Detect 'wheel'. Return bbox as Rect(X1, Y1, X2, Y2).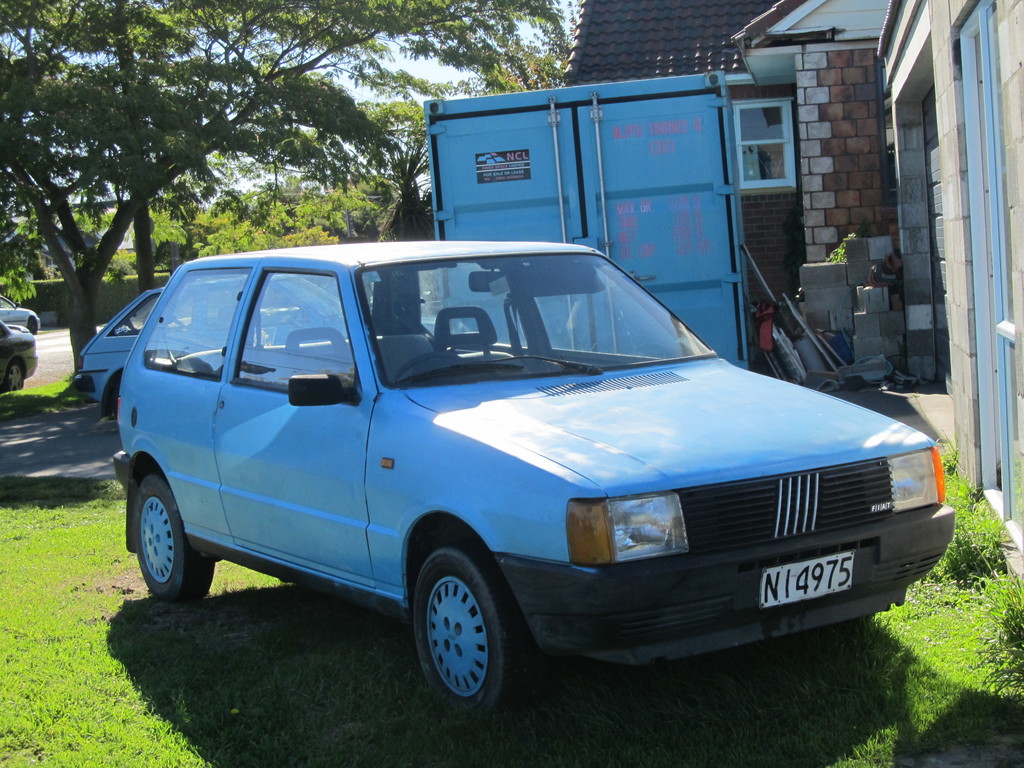
Rect(10, 358, 25, 395).
